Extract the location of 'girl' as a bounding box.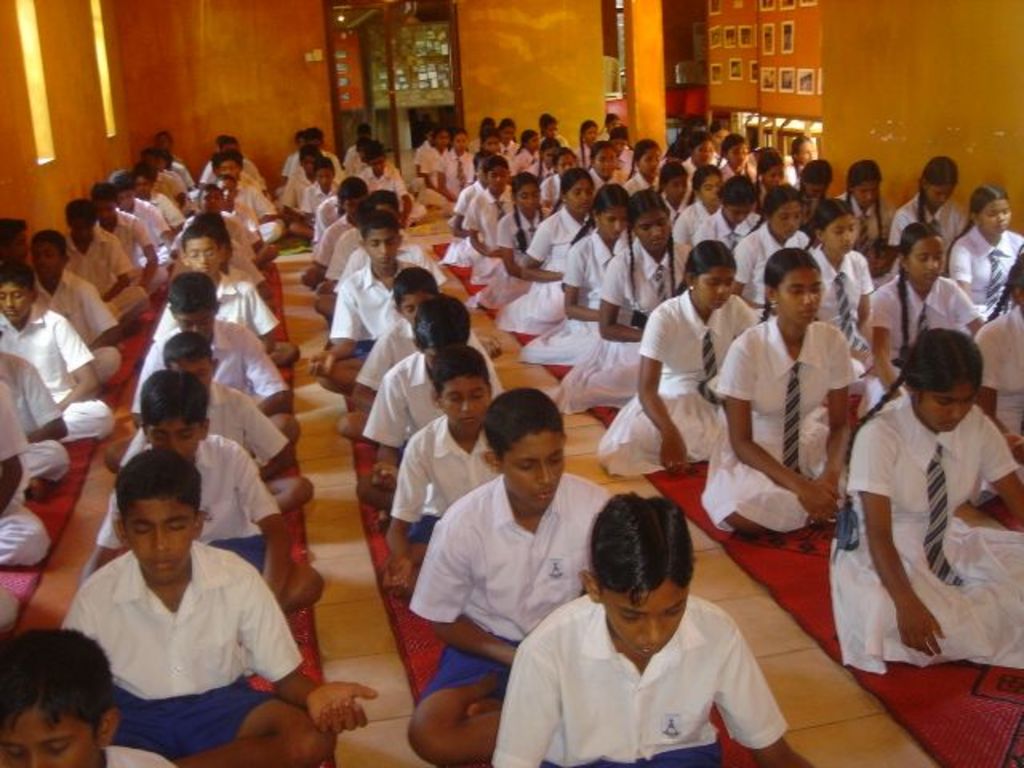
576/123/603/165.
